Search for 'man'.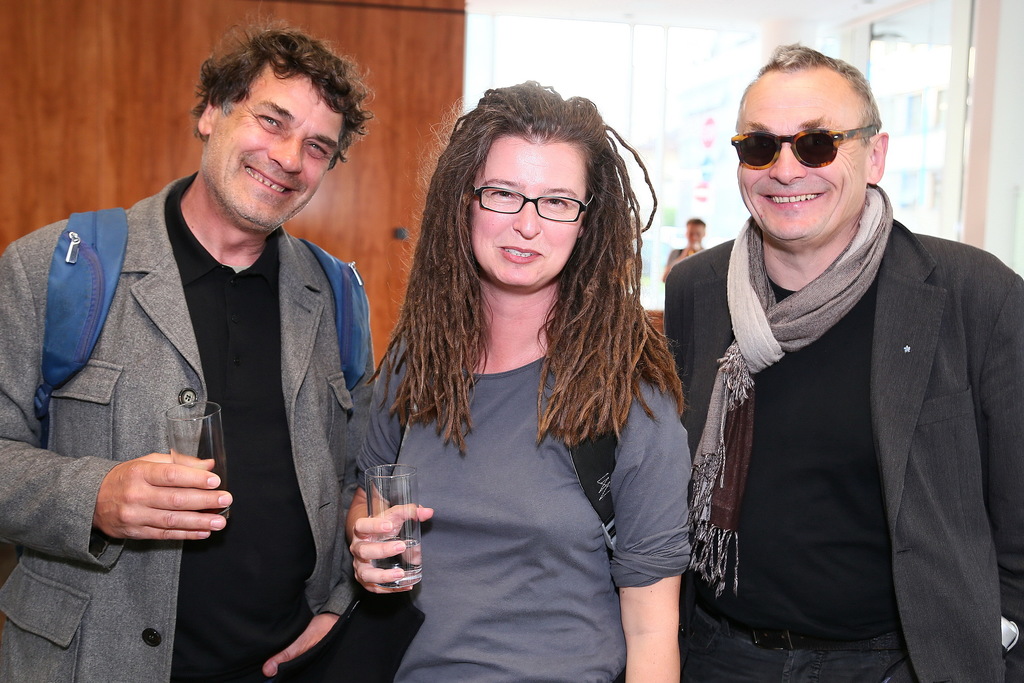
Found at pyautogui.locateOnScreen(24, 43, 404, 632).
